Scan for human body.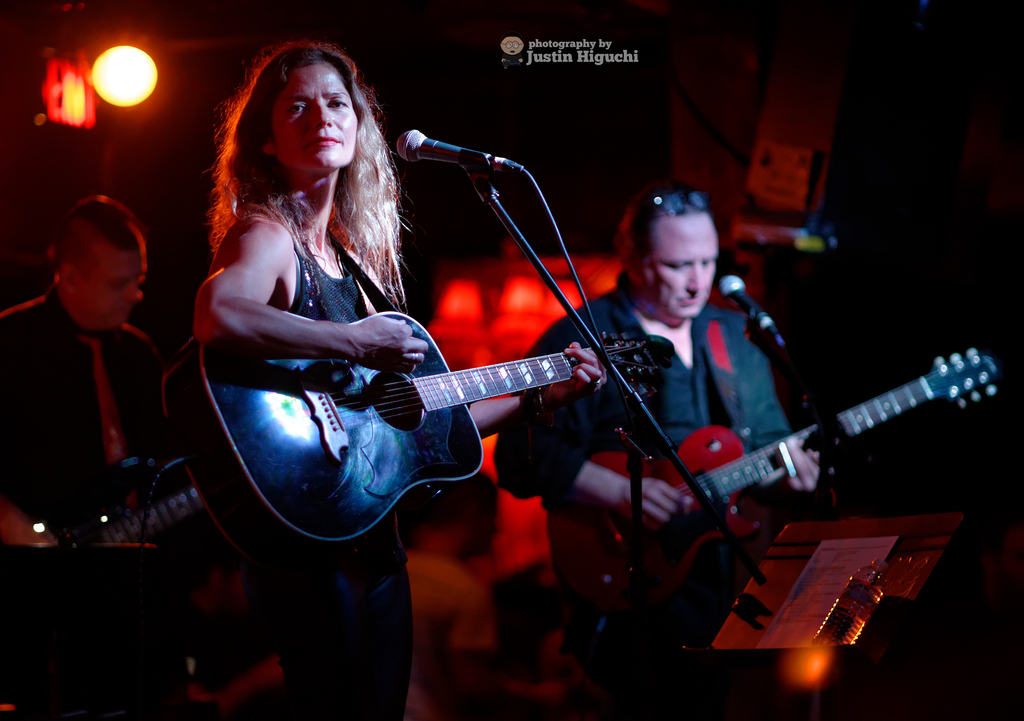
Scan result: 0,286,163,667.
